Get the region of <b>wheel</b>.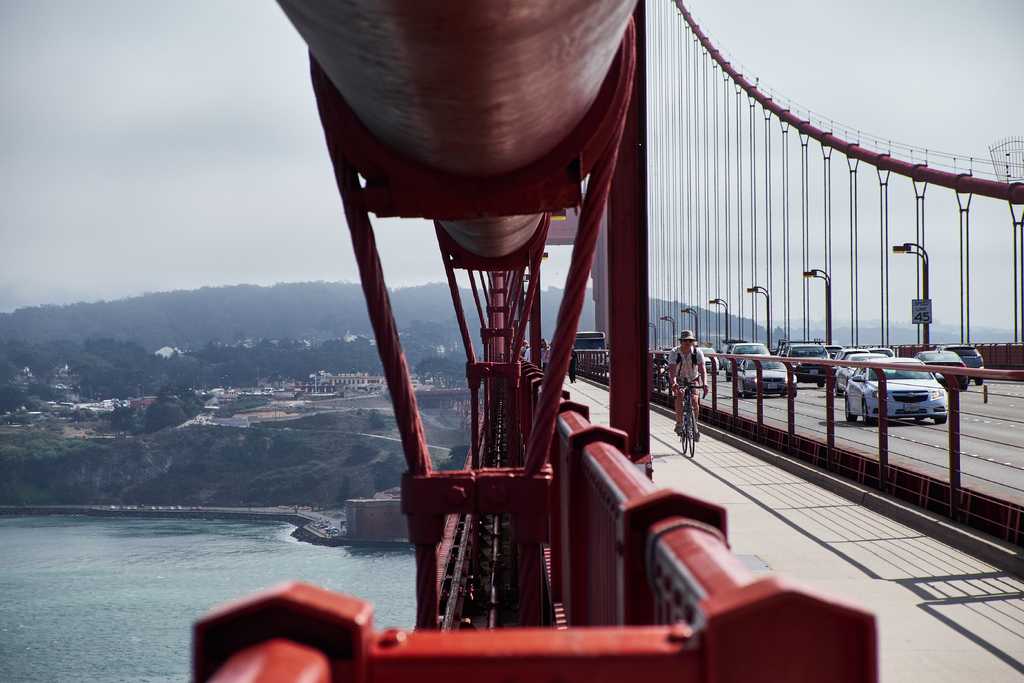
<region>863, 400, 874, 424</region>.
